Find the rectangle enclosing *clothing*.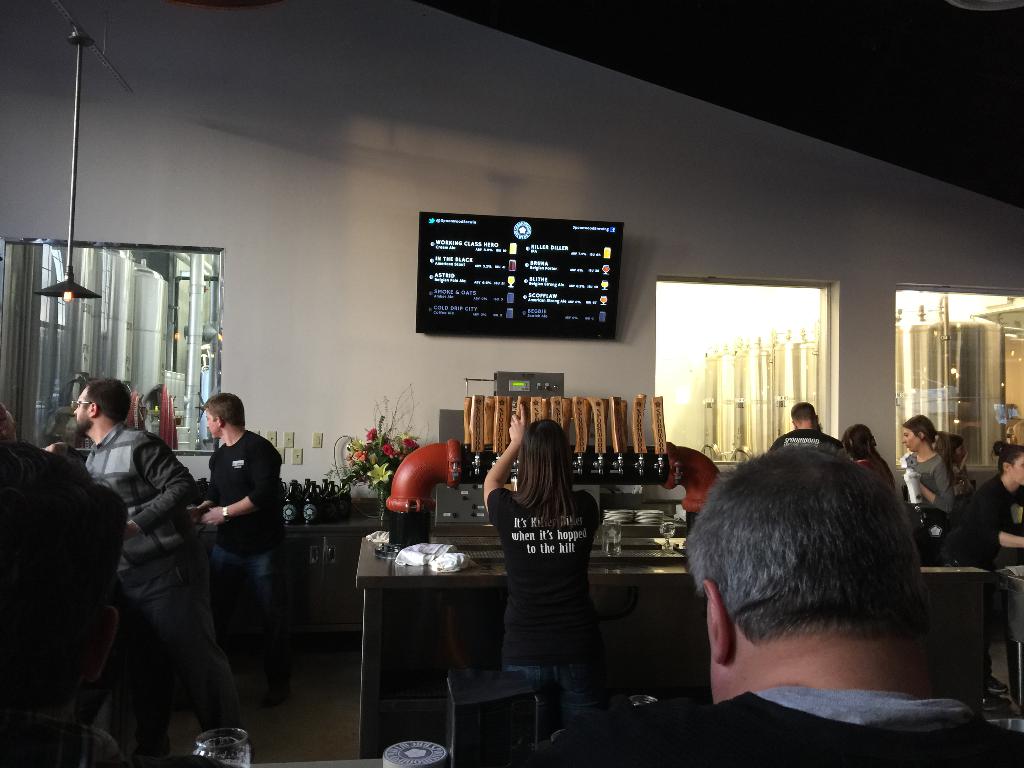
bbox(482, 394, 612, 726).
